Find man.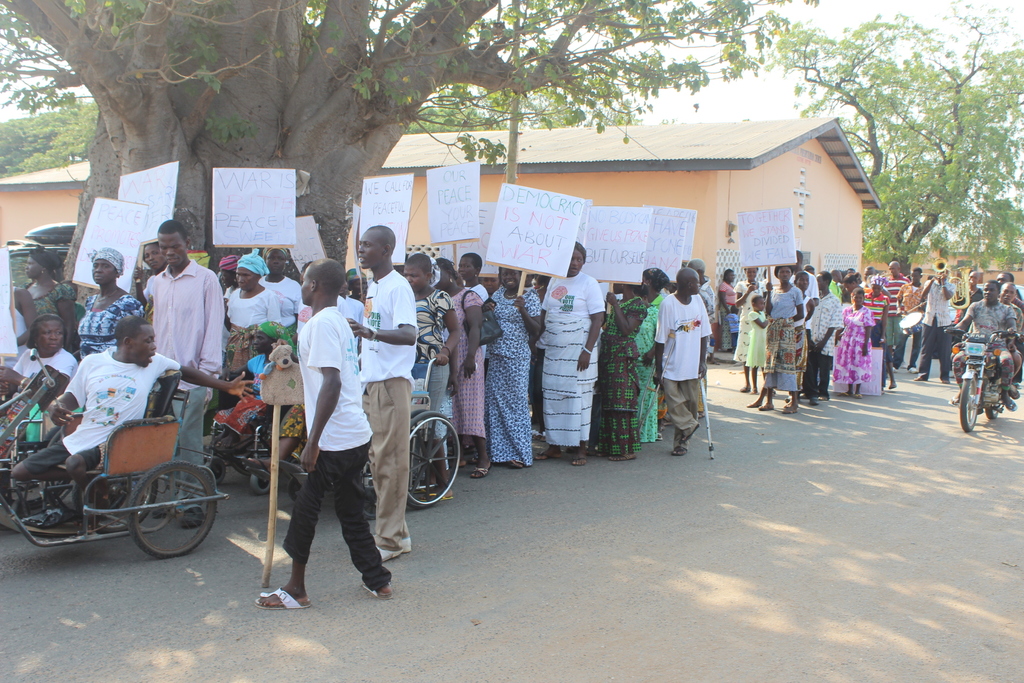
crop(891, 264, 929, 374).
